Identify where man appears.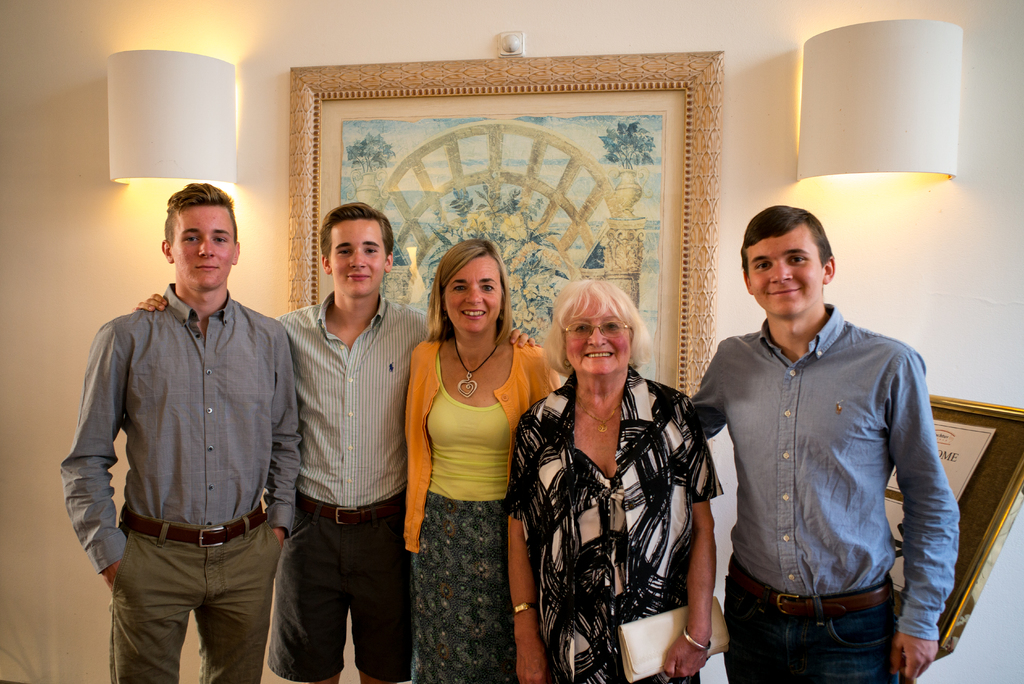
Appears at x1=133, y1=202, x2=536, y2=683.
